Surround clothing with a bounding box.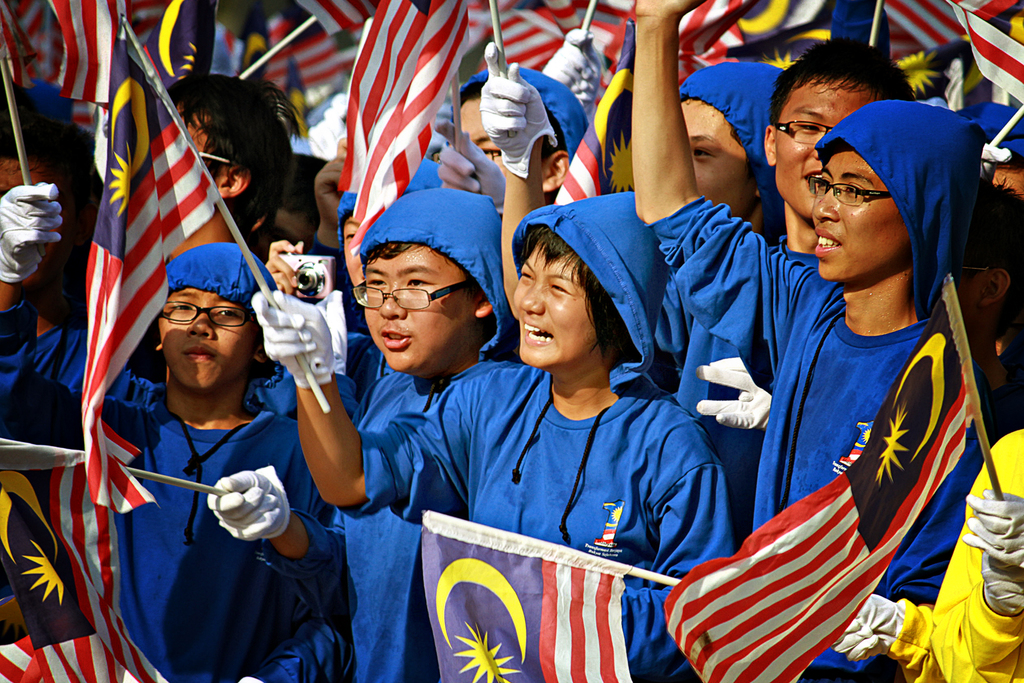
[889,431,1023,682].
